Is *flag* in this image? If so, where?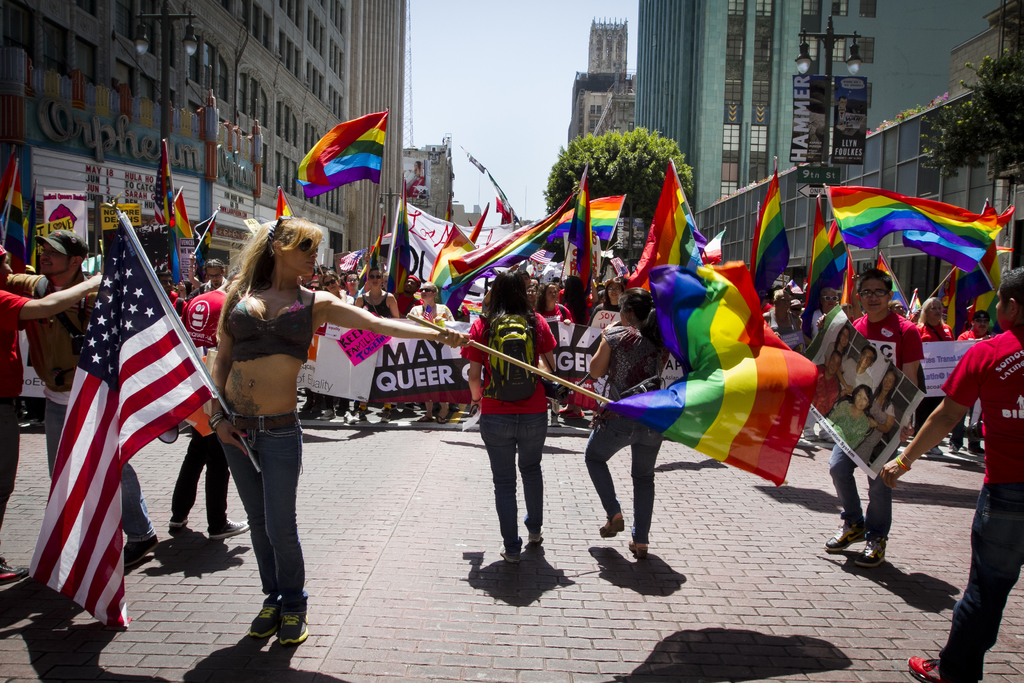
Yes, at [287,105,385,189].
